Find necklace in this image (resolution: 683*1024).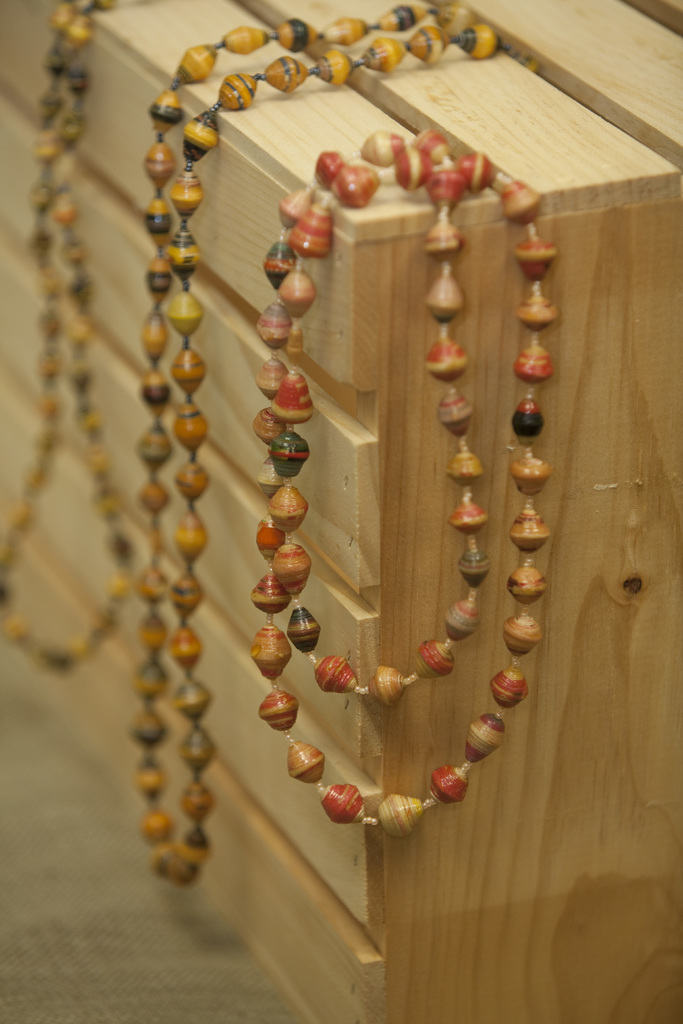
[137, 3, 547, 881].
